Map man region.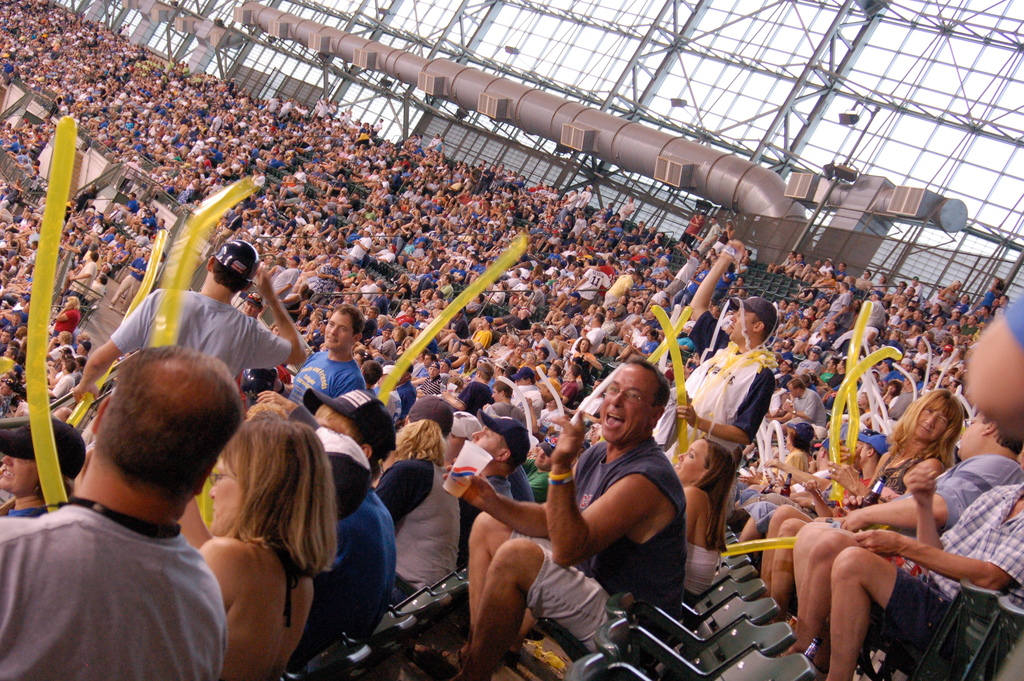
Mapped to {"left": 46, "top": 327, "right": 81, "bottom": 354}.
